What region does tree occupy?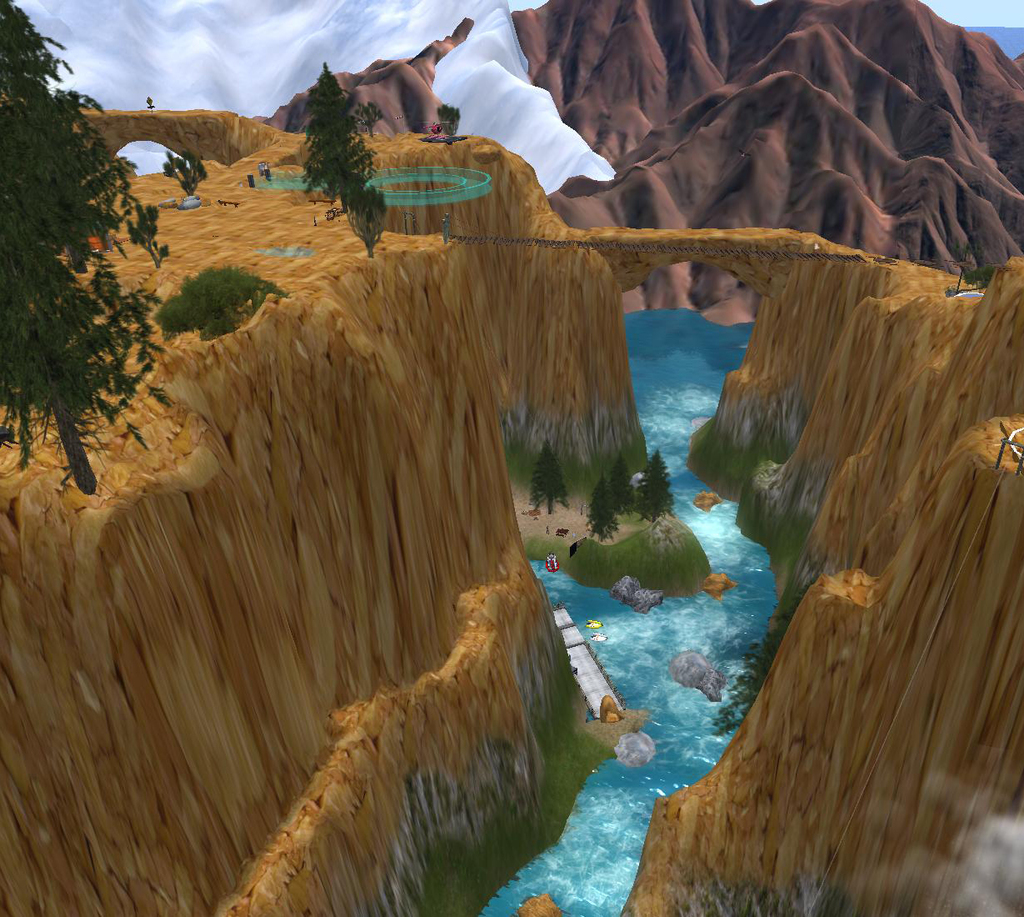
region(632, 451, 687, 534).
